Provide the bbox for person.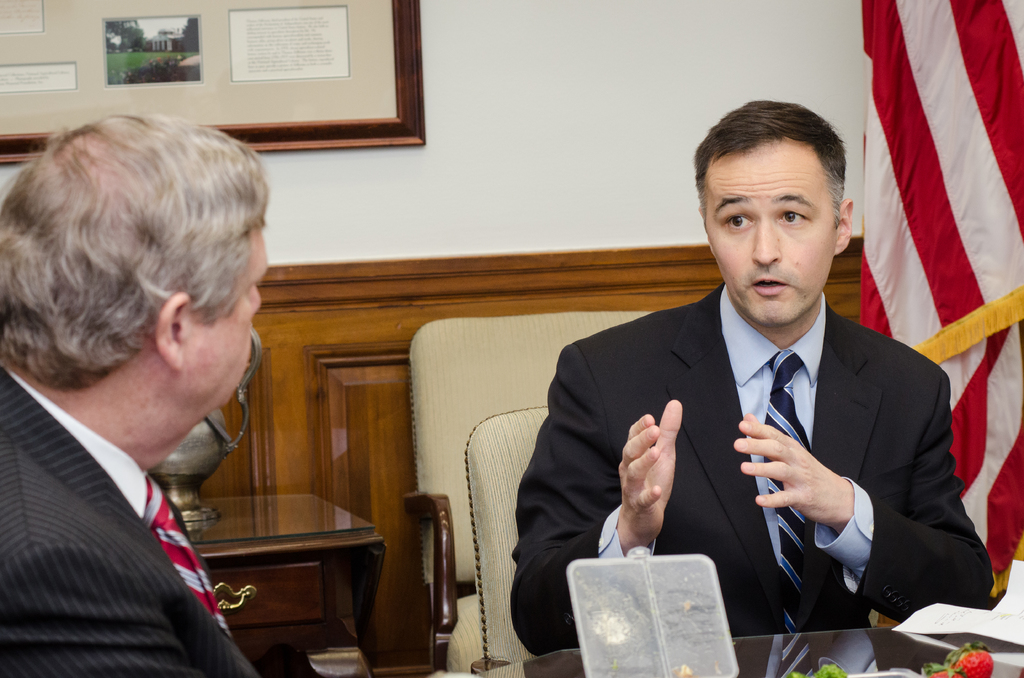
[509,111,968,658].
